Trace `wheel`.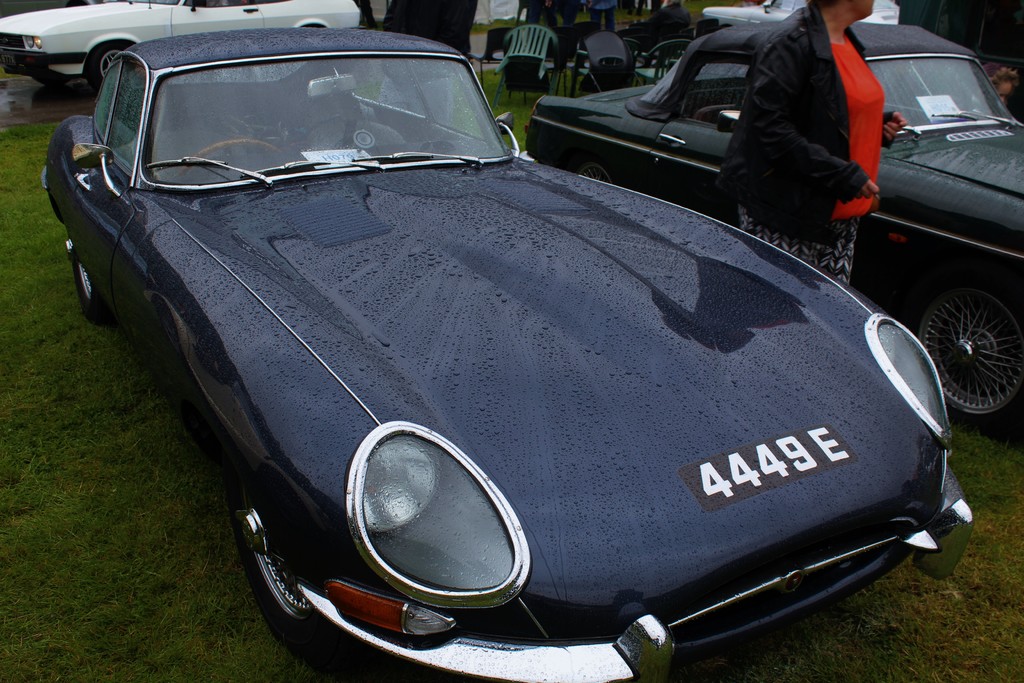
Traced to [left=68, top=234, right=113, bottom=323].
